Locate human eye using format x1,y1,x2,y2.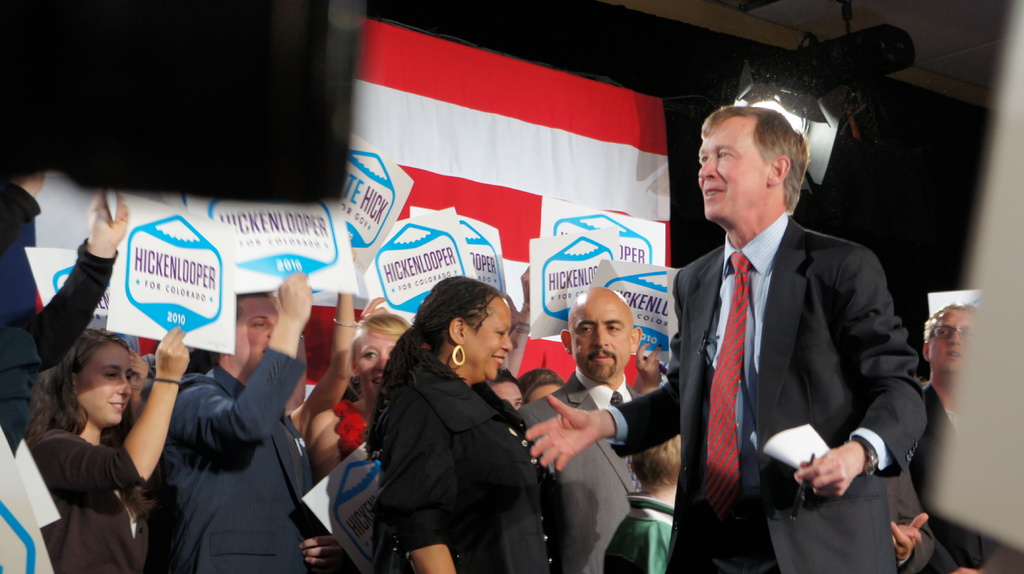
517,399,525,407.
